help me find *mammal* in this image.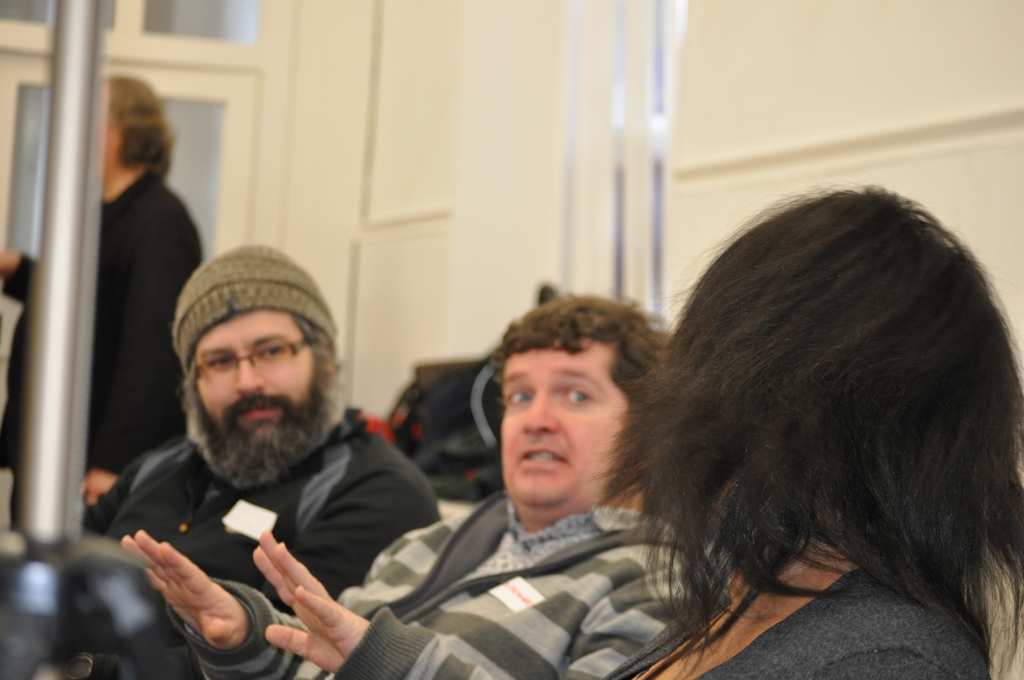
Found it: rect(608, 177, 1009, 667).
